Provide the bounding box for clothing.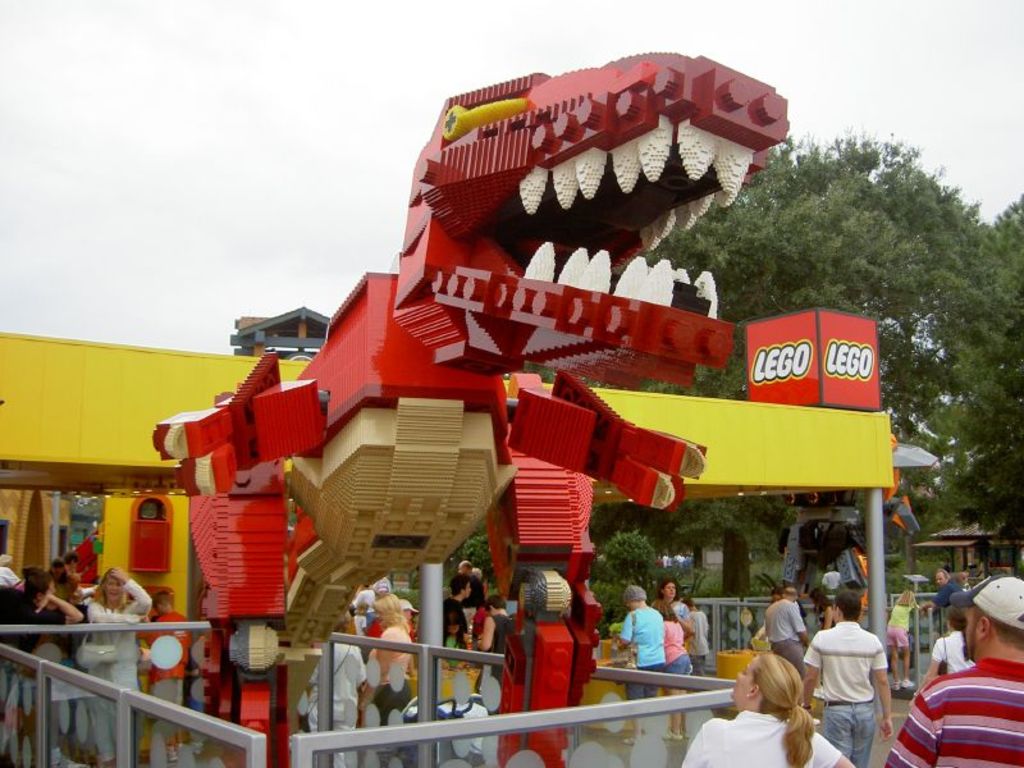
[x1=470, y1=611, x2=490, y2=660].
